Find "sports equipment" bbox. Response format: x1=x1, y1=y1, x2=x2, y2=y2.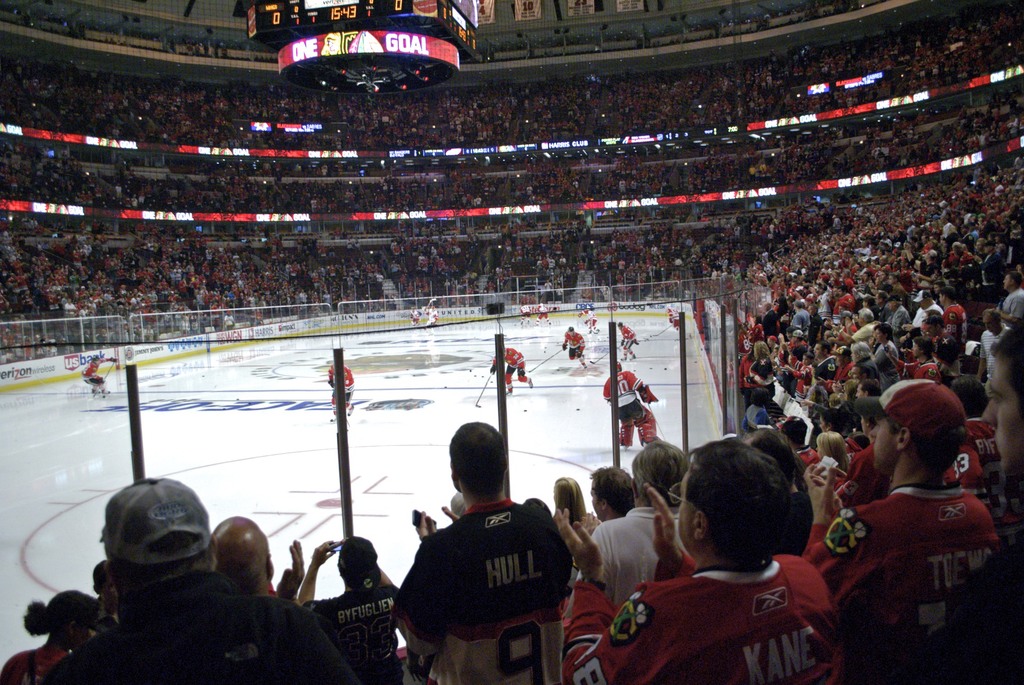
x1=620, y1=441, x2=628, y2=450.
